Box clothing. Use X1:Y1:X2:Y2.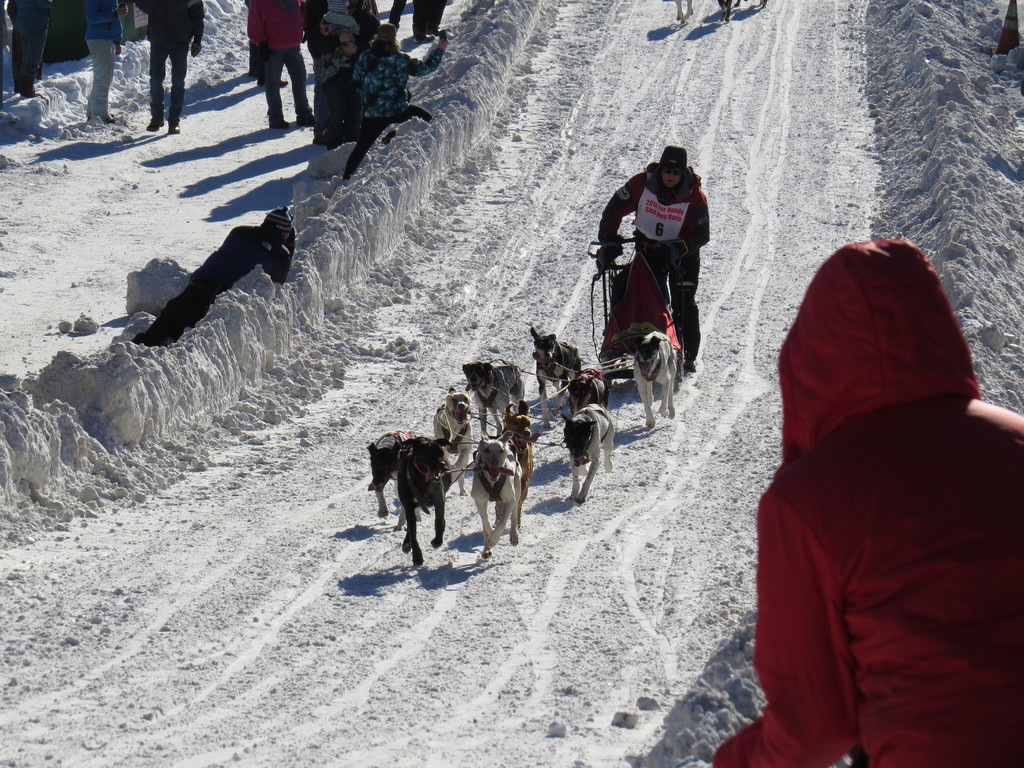
593:164:709:367.
